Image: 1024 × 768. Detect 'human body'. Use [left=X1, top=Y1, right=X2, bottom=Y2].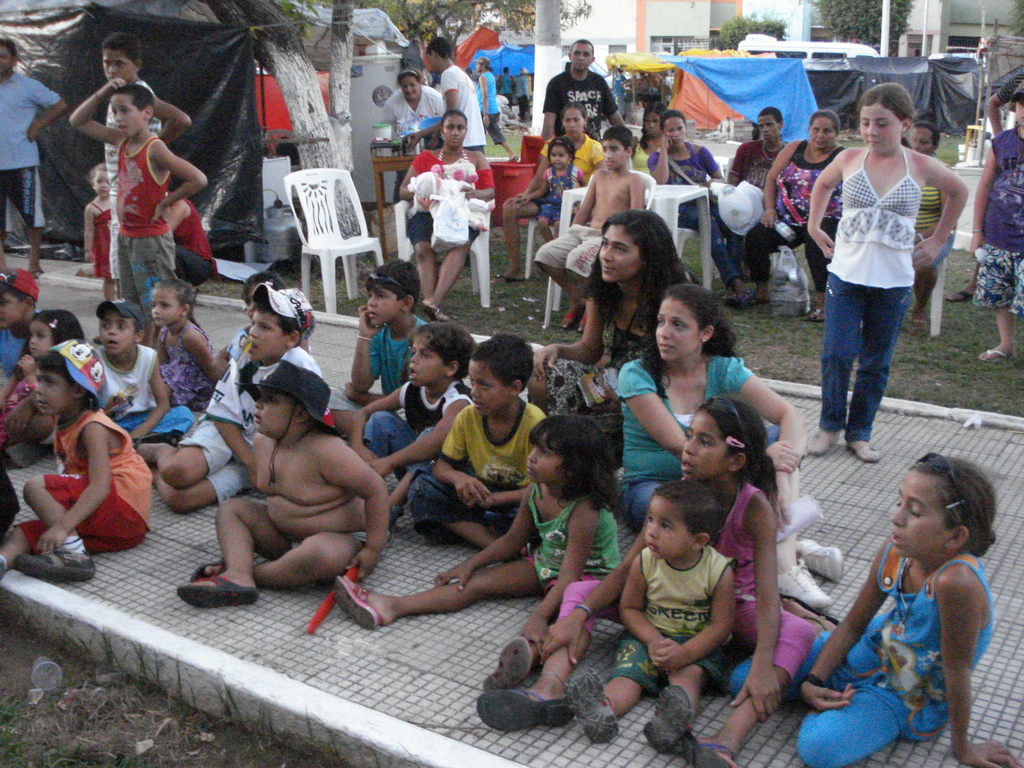
[left=501, top=106, right=606, bottom=279].
